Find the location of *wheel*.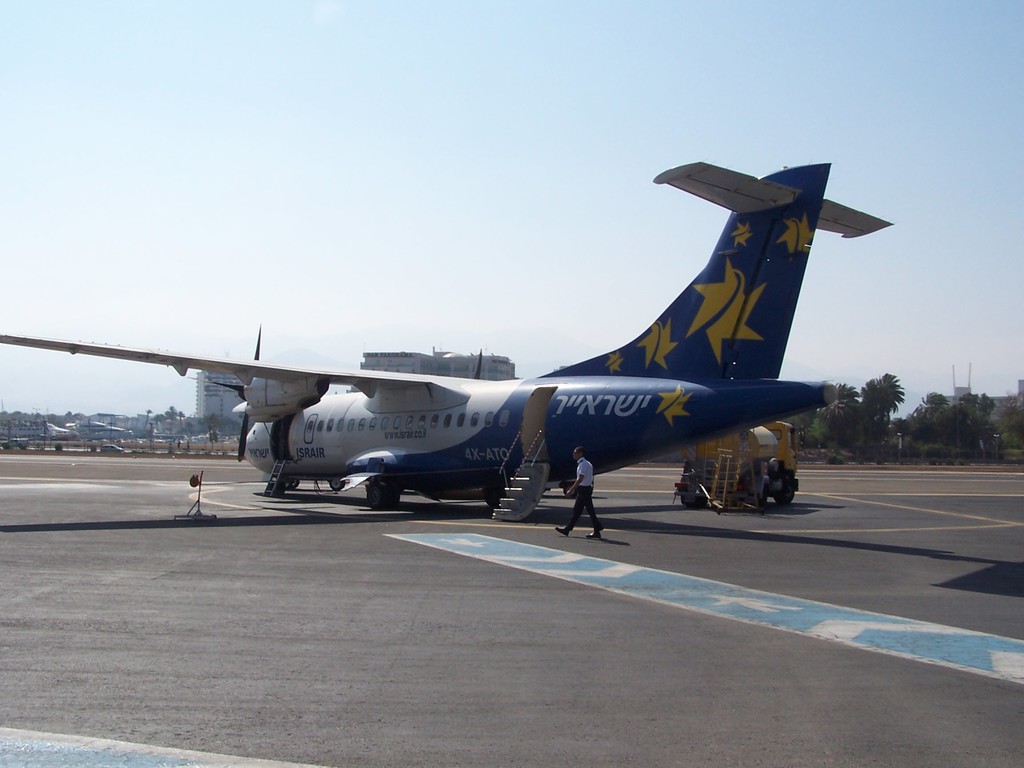
Location: pyautogui.locateOnScreen(780, 482, 789, 507).
